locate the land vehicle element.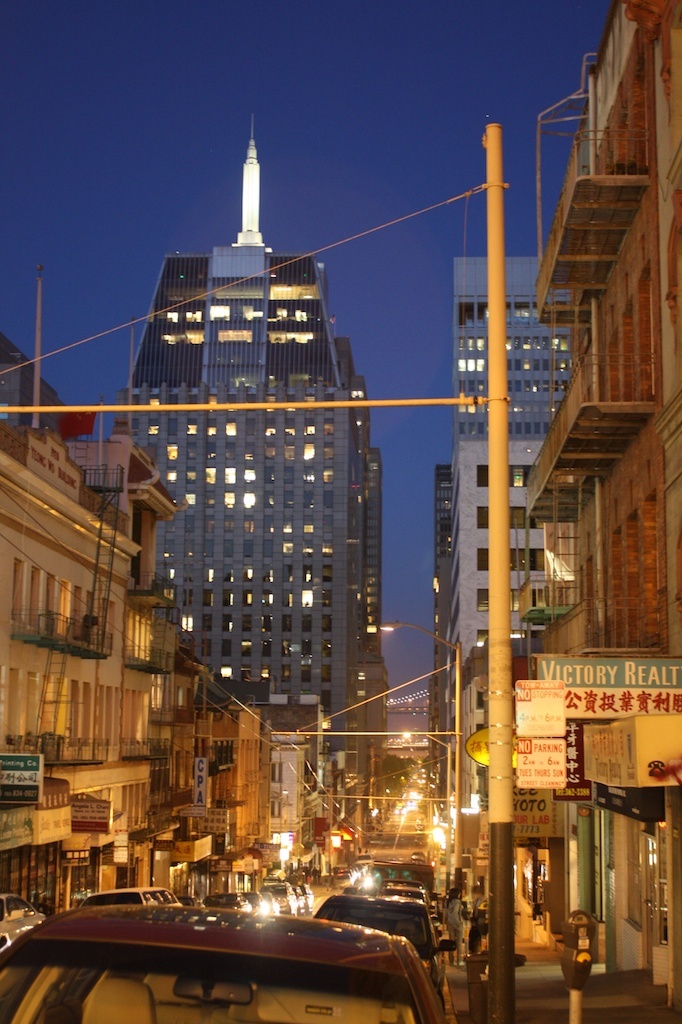
Element bbox: x1=298, y1=881, x2=316, y2=916.
